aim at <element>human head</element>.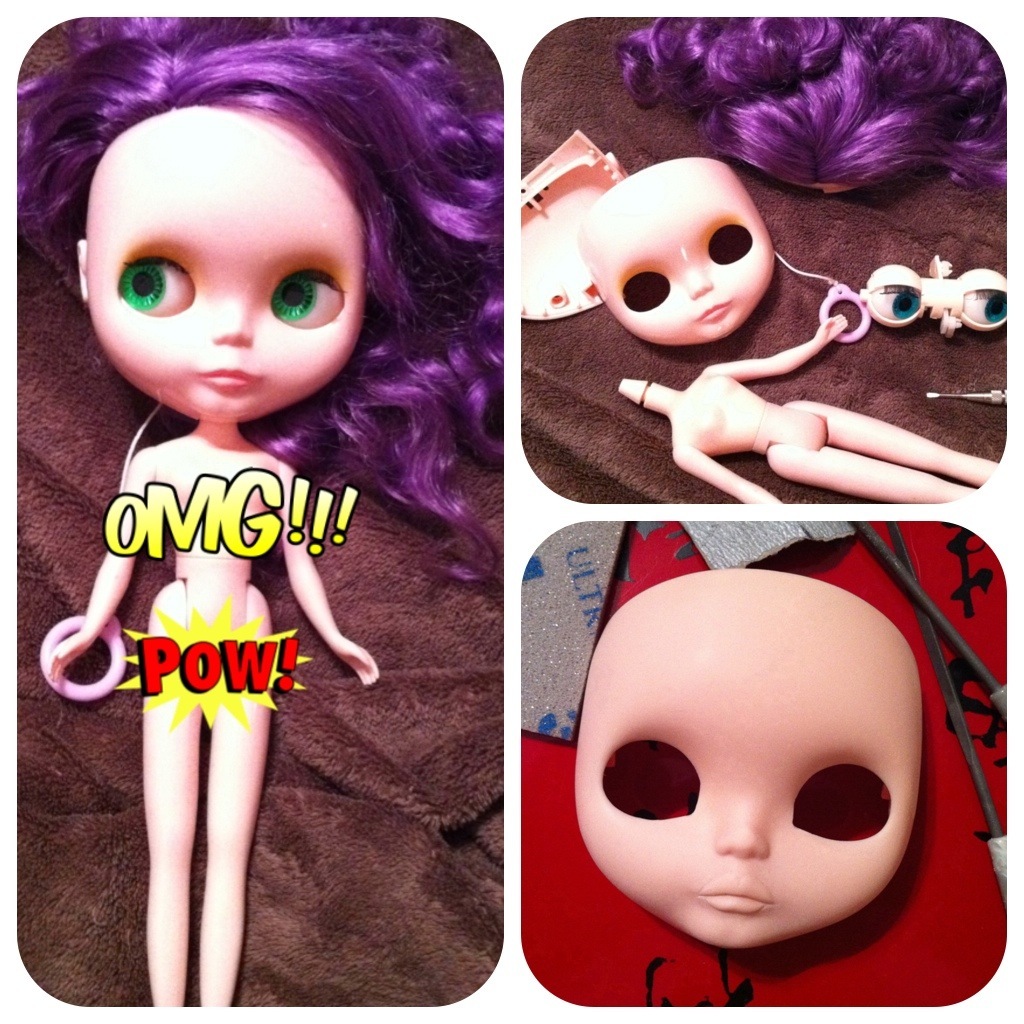
Aimed at locate(63, 85, 415, 416).
